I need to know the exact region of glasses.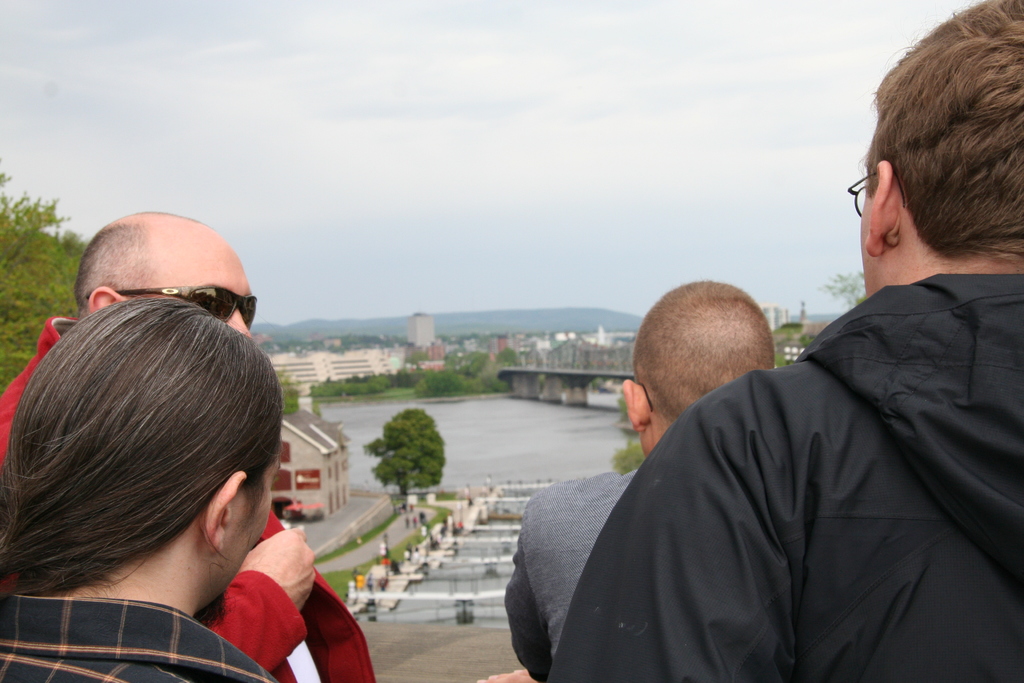
Region: x1=845 y1=176 x2=889 y2=212.
